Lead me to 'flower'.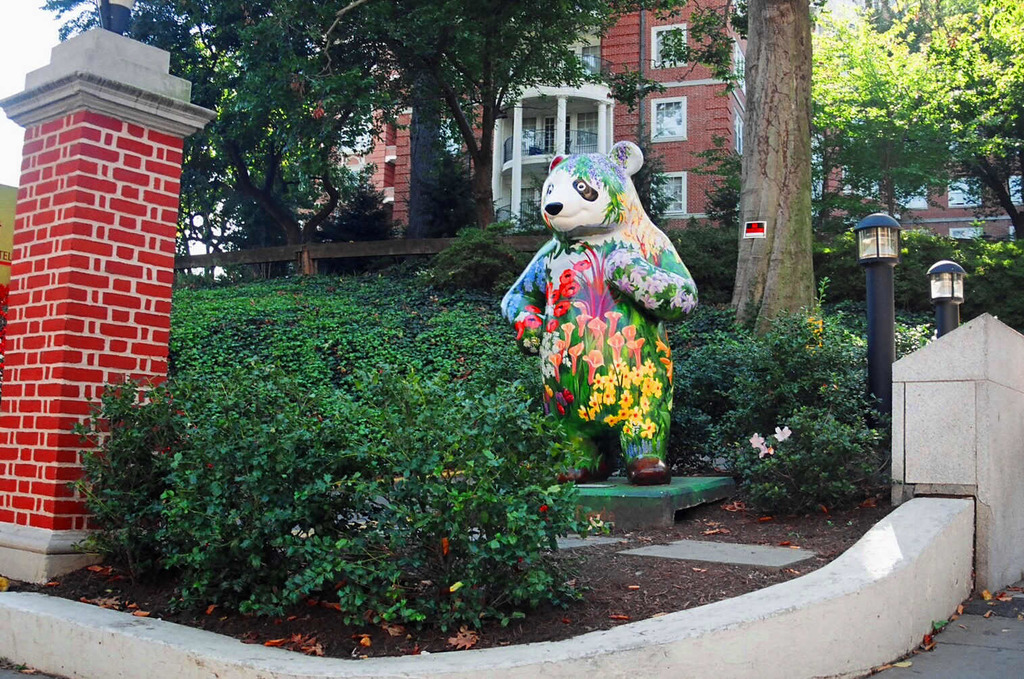
Lead to [771,423,793,443].
